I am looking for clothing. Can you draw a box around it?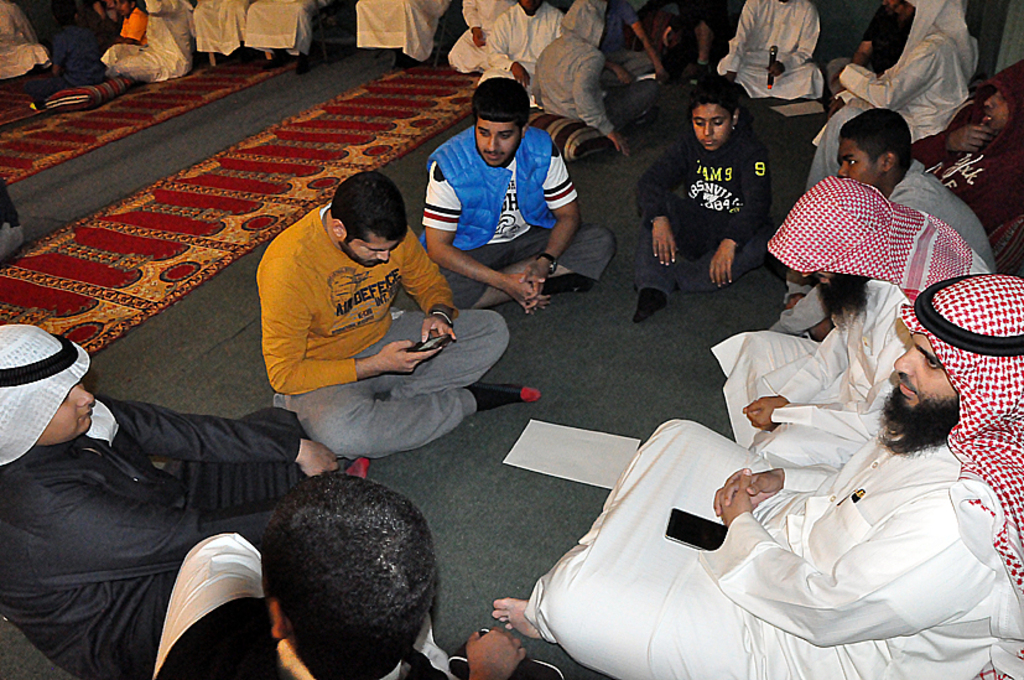
Sure, the bounding box is l=639, t=159, r=779, b=286.
